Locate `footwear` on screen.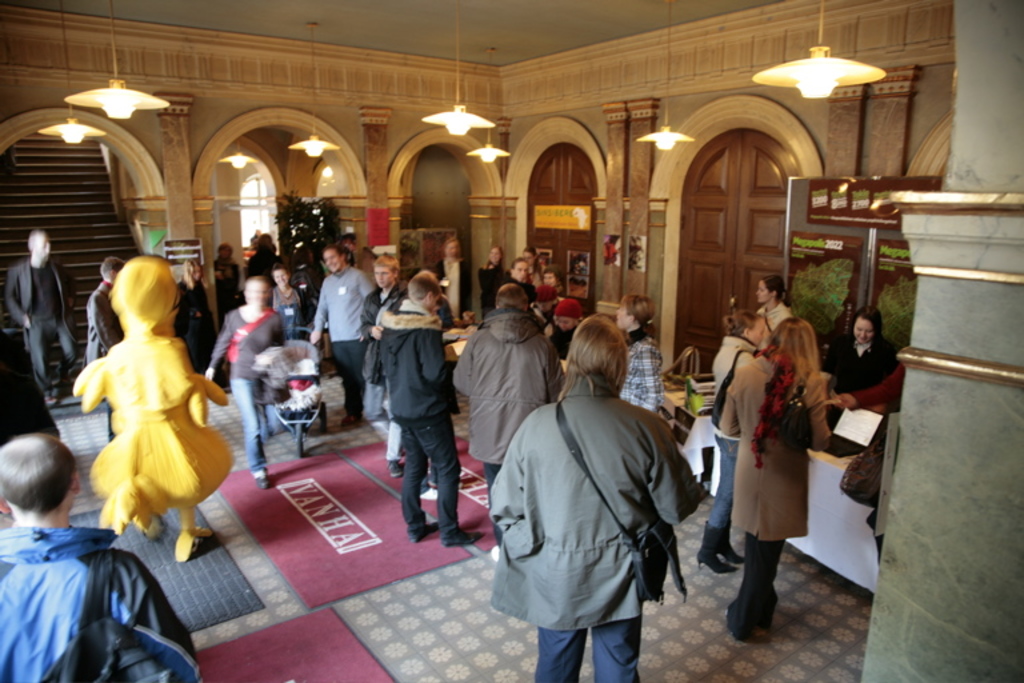
On screen at left=439, top=528, right=483, bottom=544.
